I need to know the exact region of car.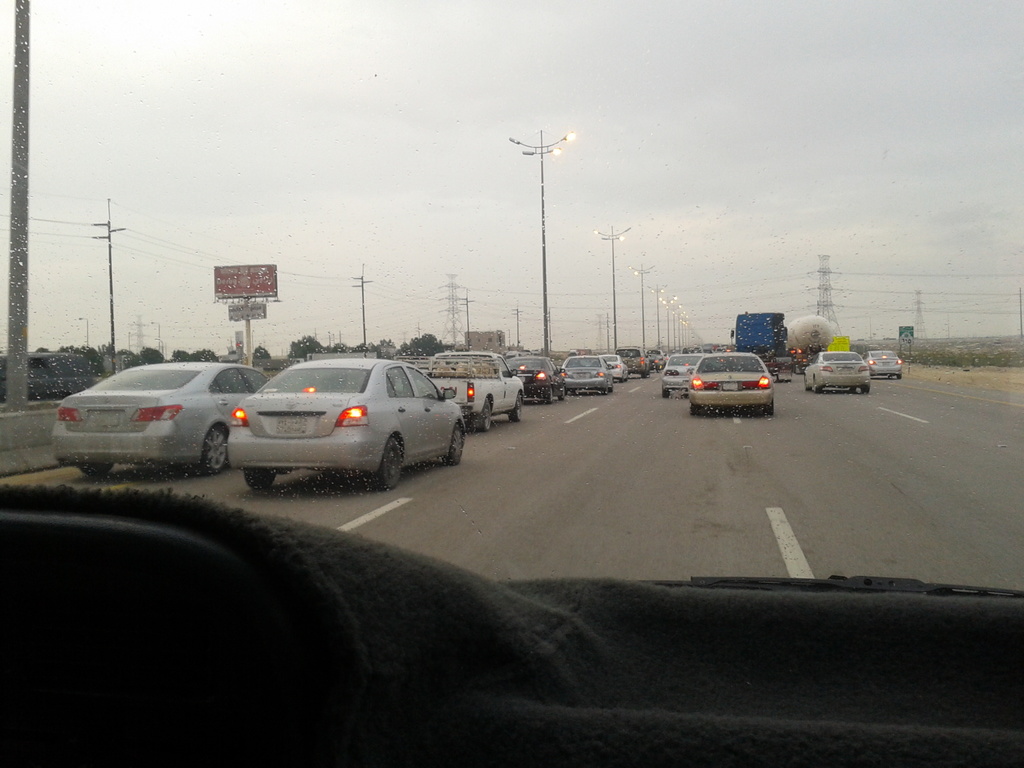
Region: <bbox>868, 352, 904, 383</bbox>.
